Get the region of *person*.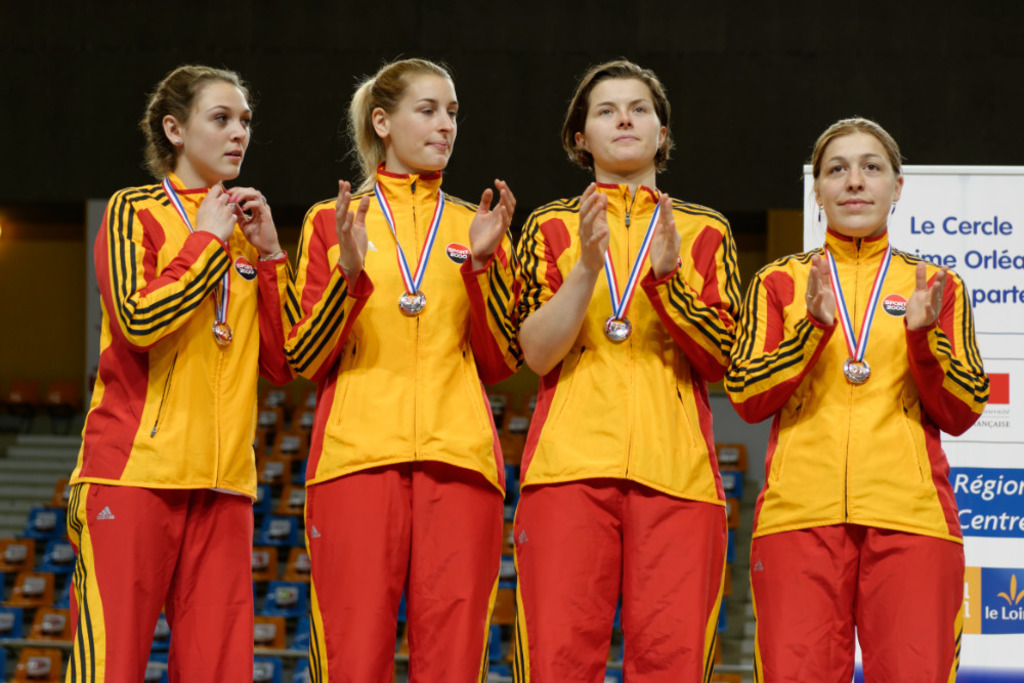
l=282, t=54, r=528, b=682.
